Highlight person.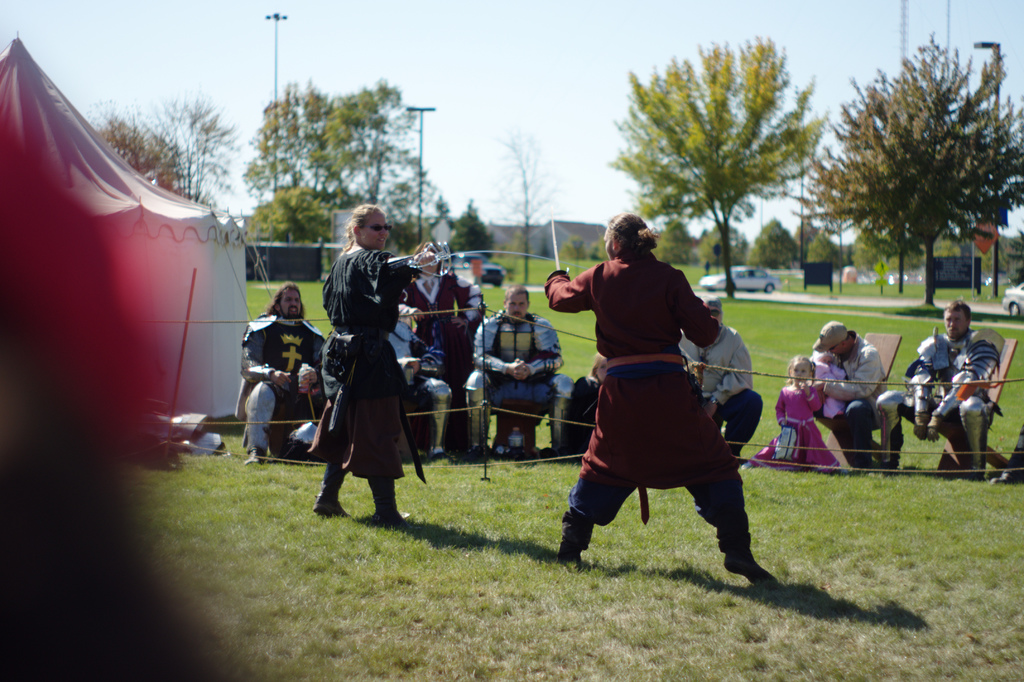
Highlighted region: (810,322,887,480).
